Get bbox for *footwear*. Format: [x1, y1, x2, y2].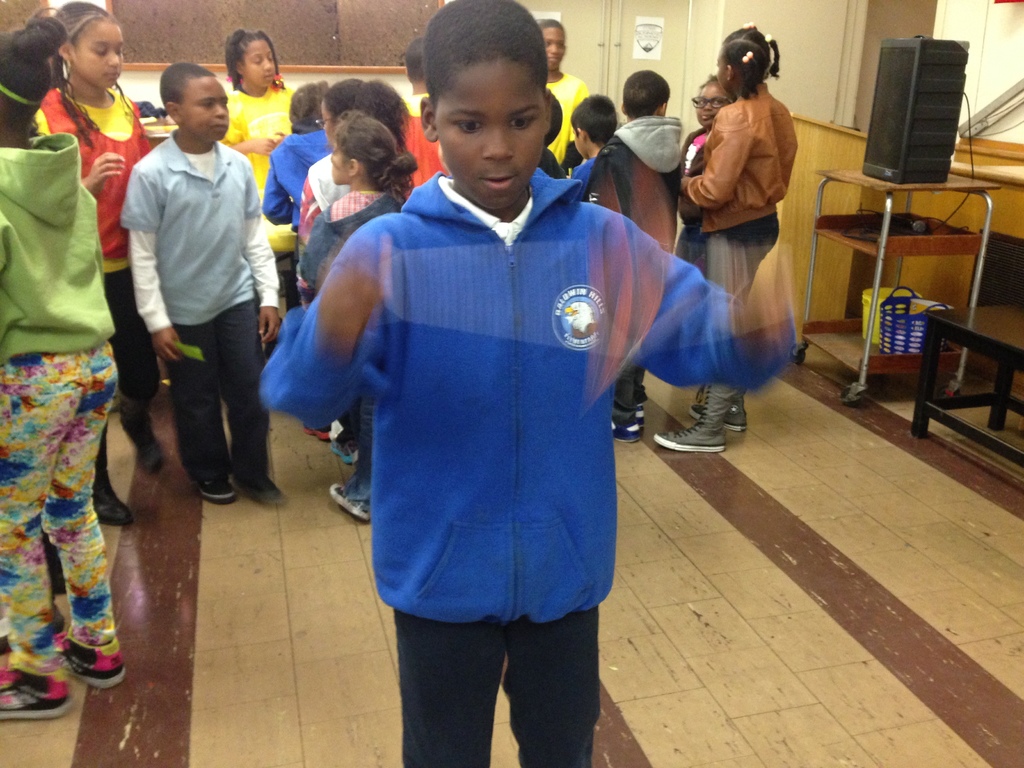
[632, 401, 645, 430].
